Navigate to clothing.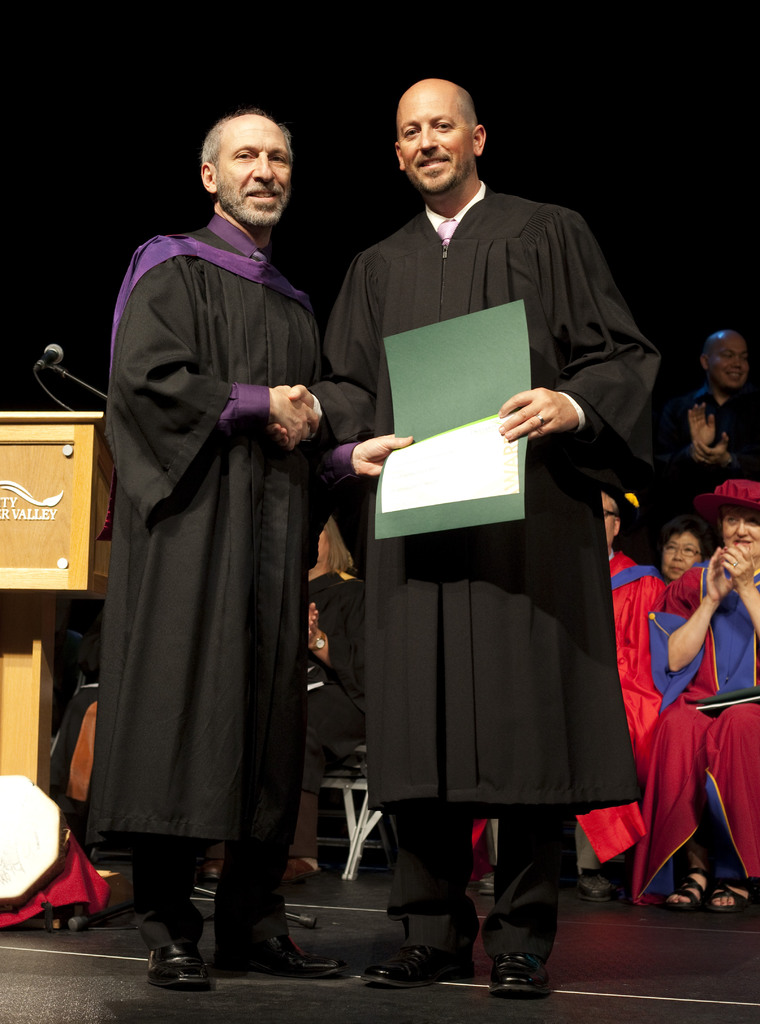
Navigation target: {"x1": 82, "y1": 160, "x2": 341, "y2": 948}.
